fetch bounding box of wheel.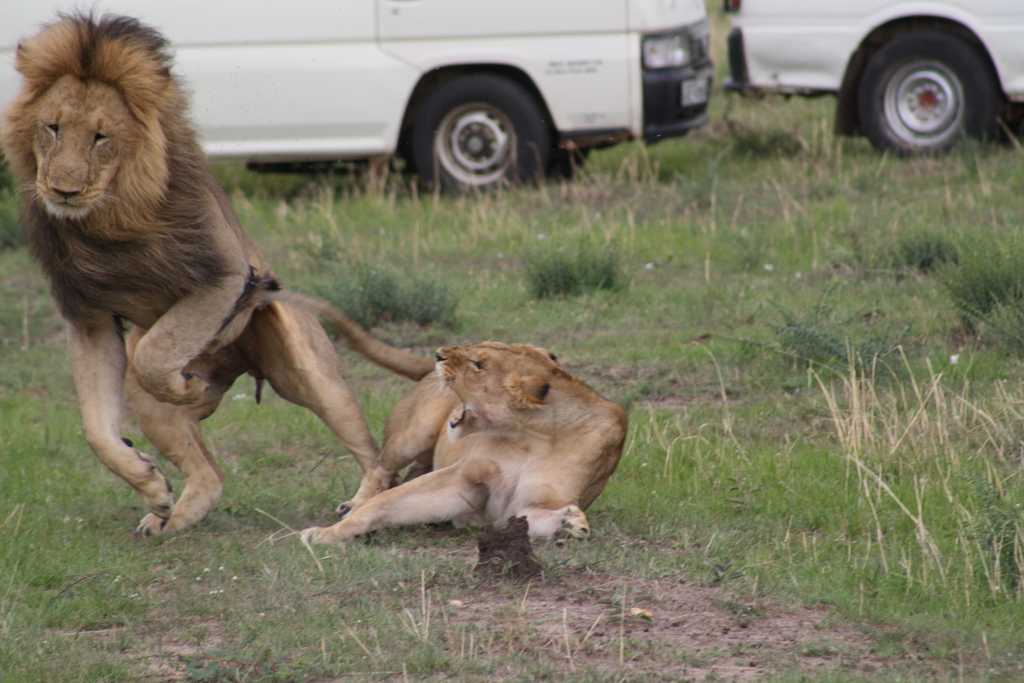
Bbox: crop(864, 18, 992, 129).
